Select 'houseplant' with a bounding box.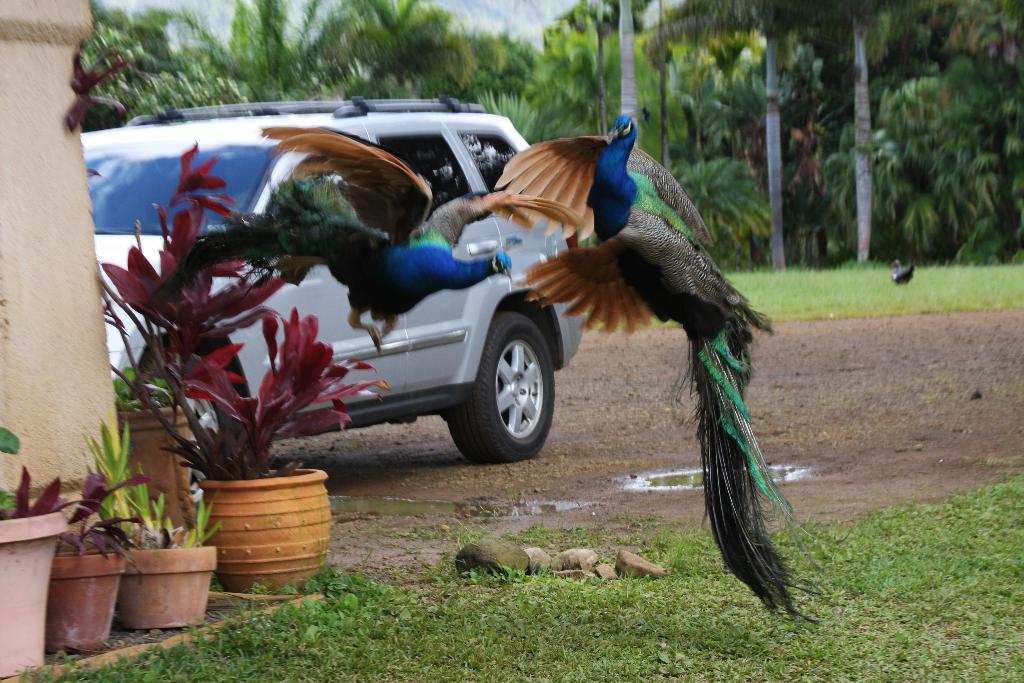
region(102, 139, 385, 603).
